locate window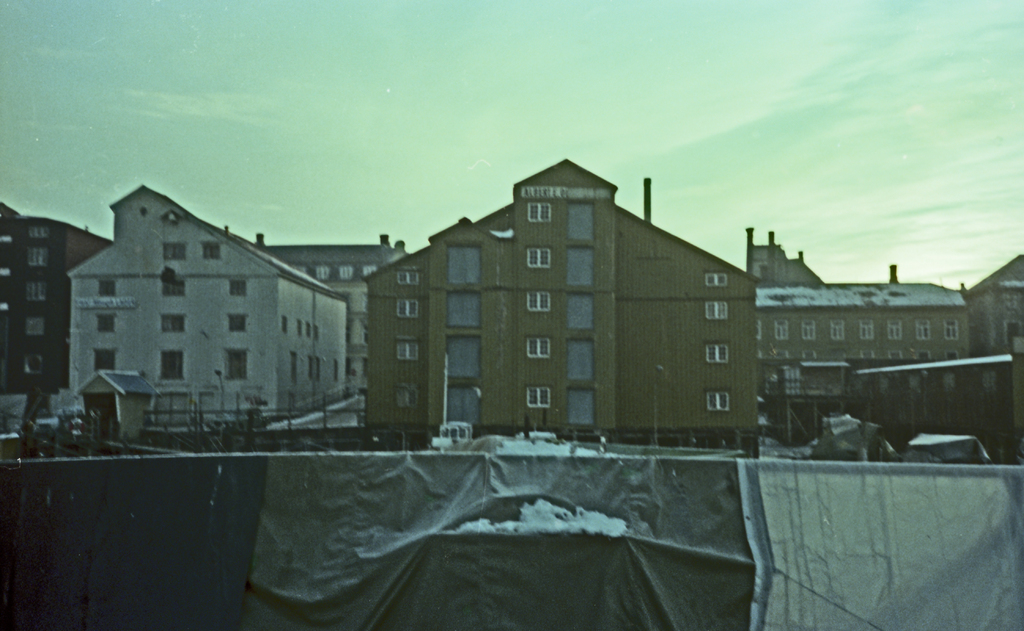
region(20, 319, 47, 336)
